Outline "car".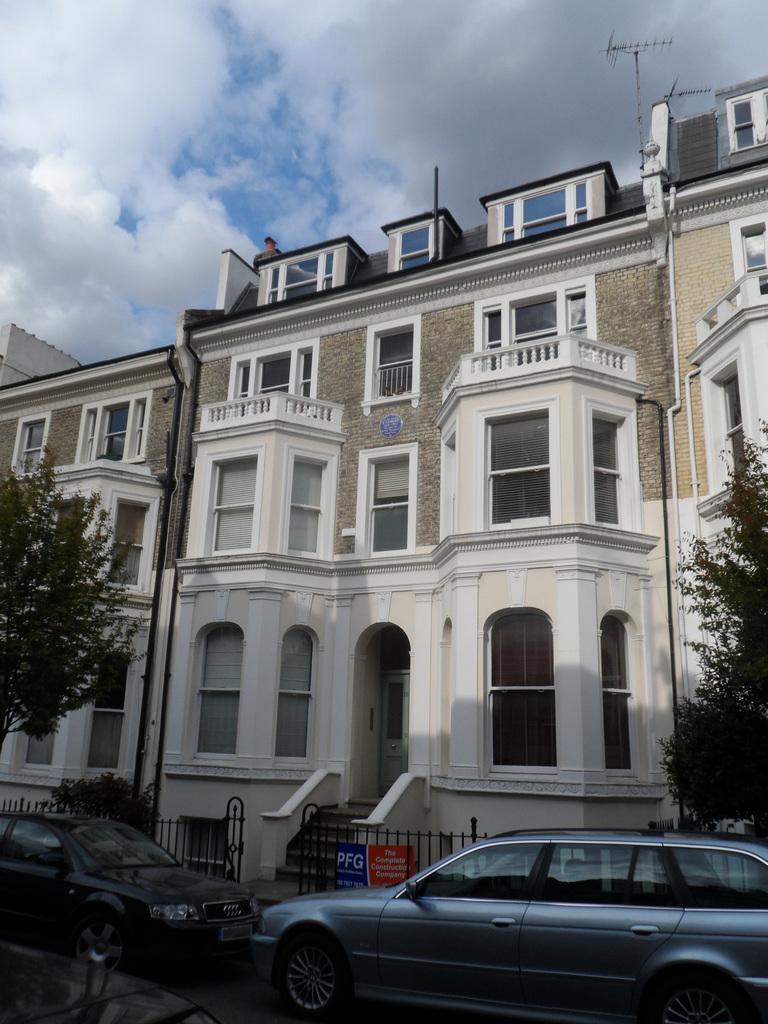
Outline: box=[250, 827, 767, 1023].
